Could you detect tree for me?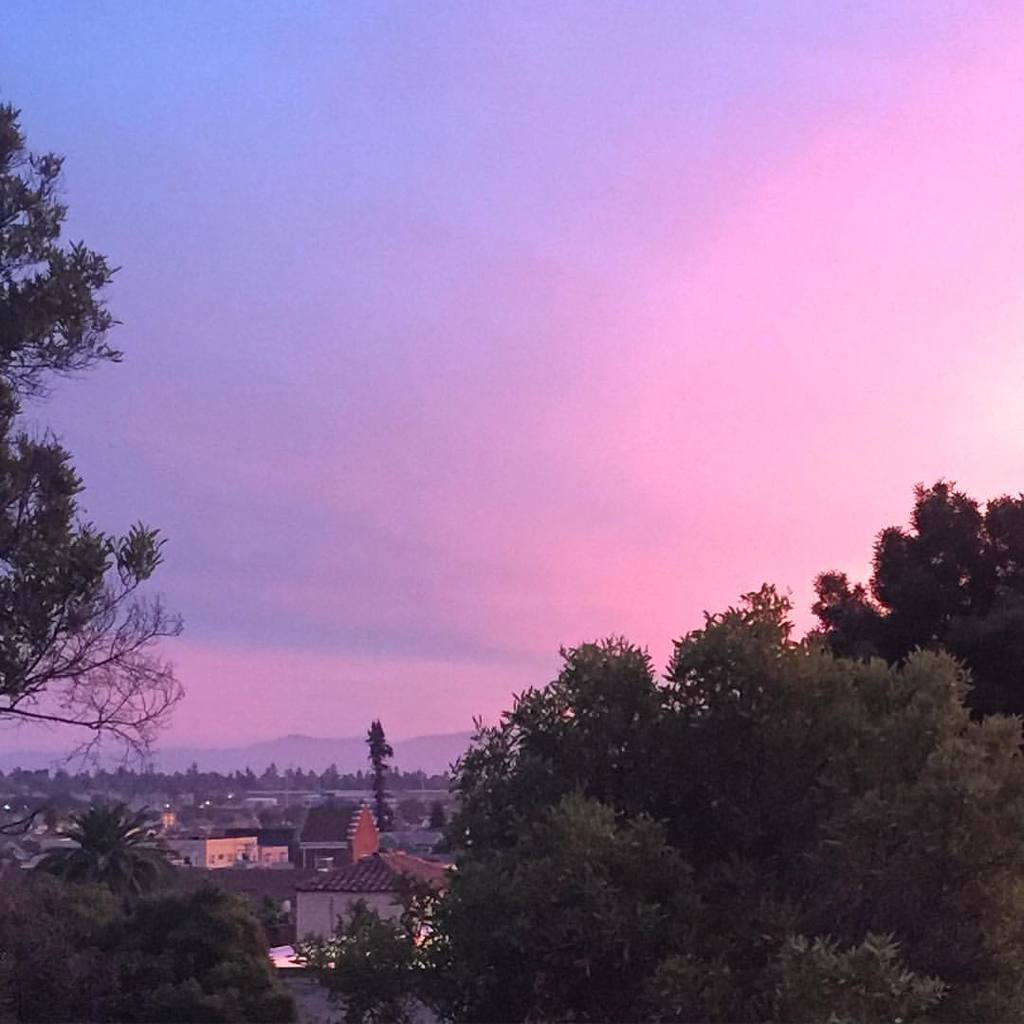
Detection result: 48, 804, 156, 894.
